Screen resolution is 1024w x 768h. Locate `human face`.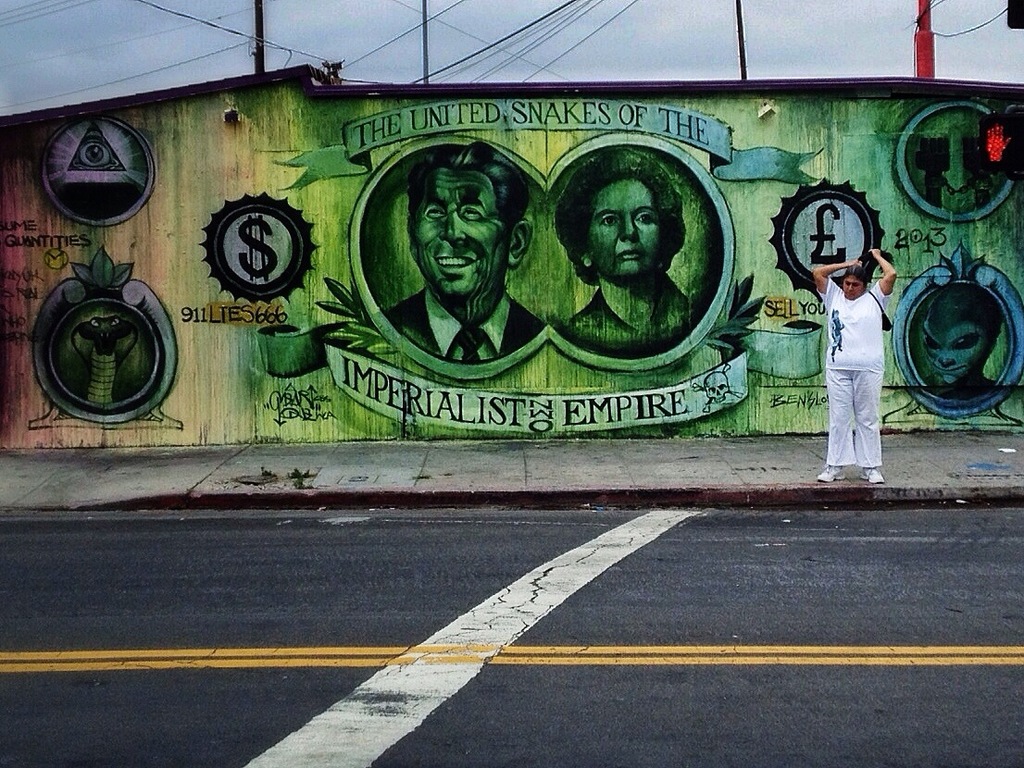
locate(590, 181, 658, 278).
